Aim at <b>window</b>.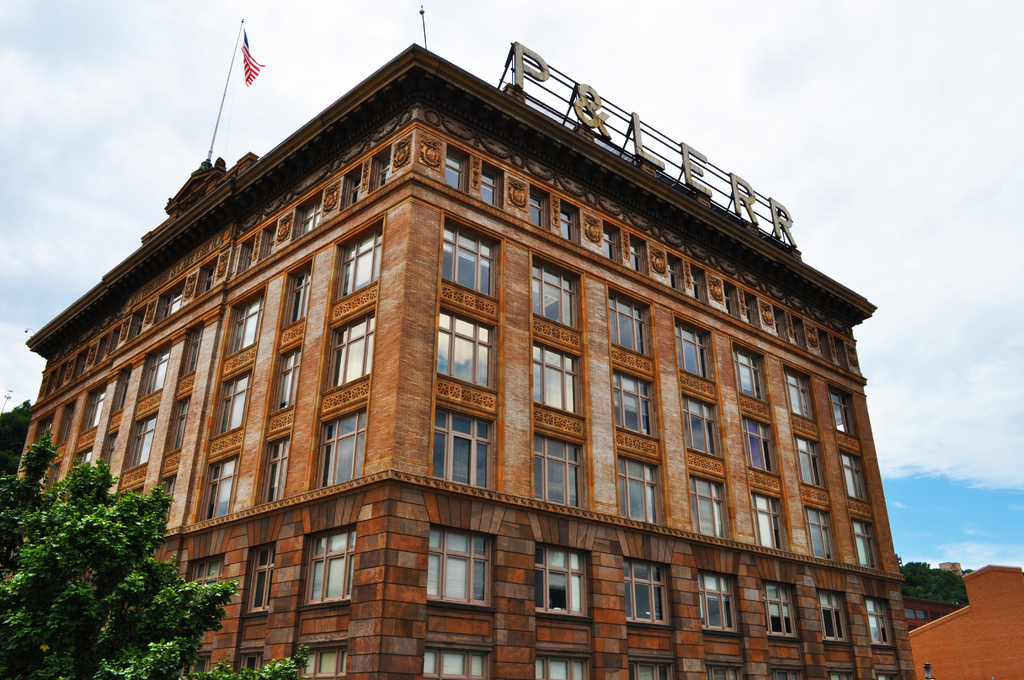
Aimed at 831, 392, 858, 439.
